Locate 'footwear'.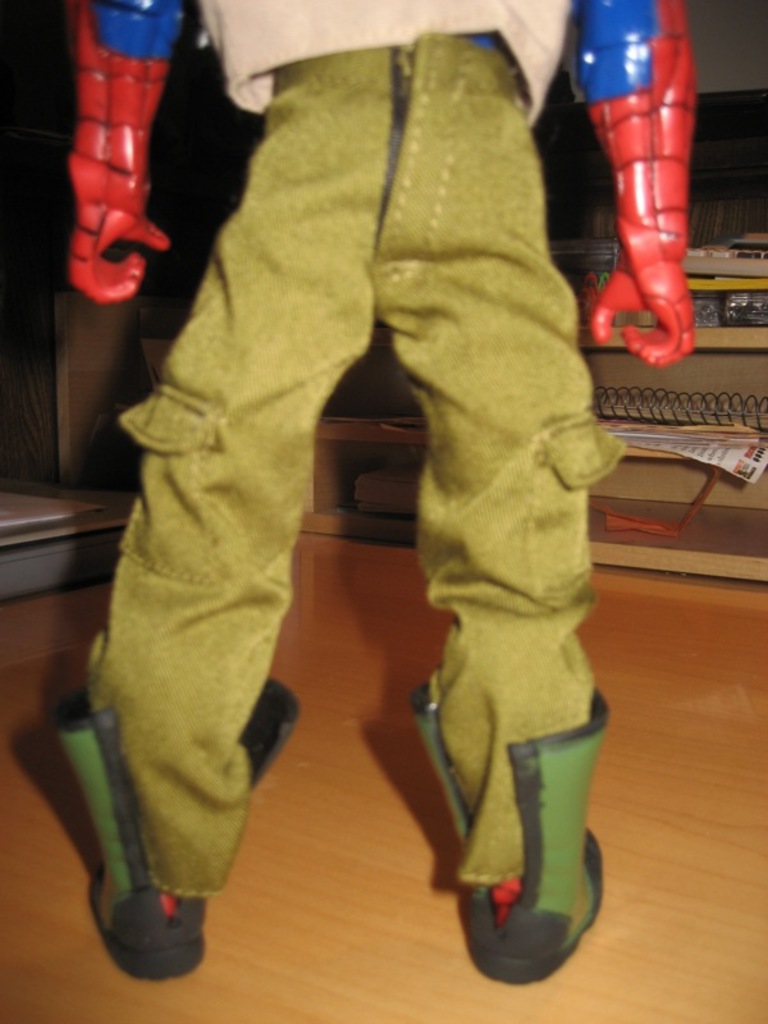
Bounding box: <bbox>412, 668, 622, 983</bbox>.
